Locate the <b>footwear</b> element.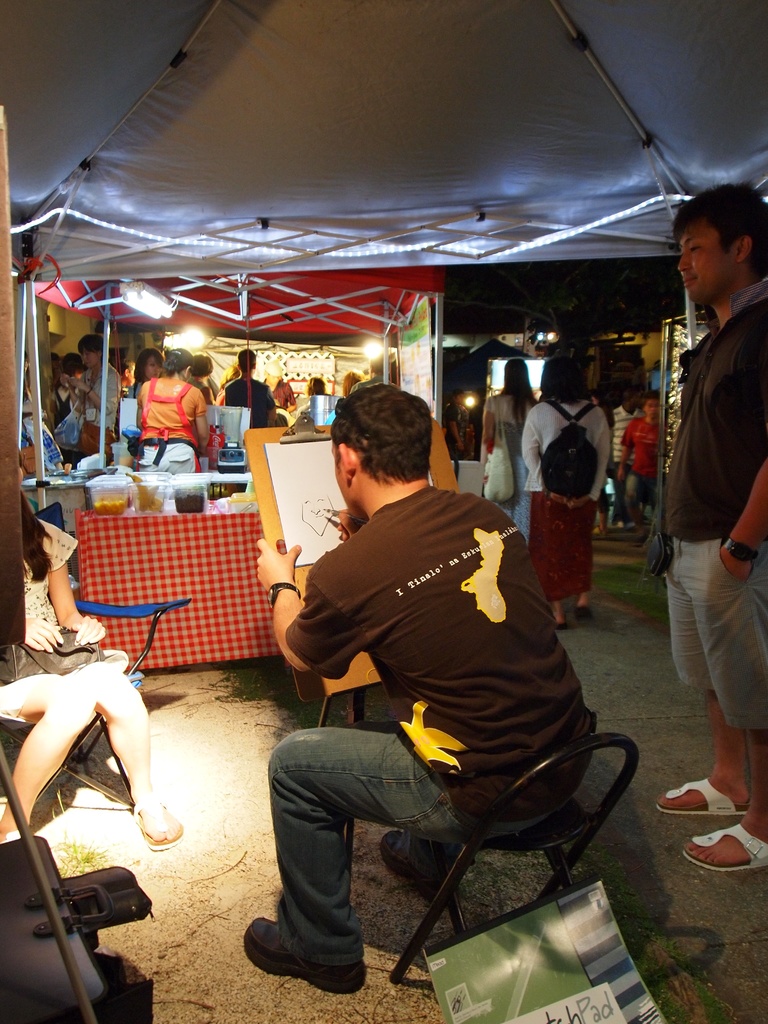
Element bbox: box=[250, 902, 367, 988].
